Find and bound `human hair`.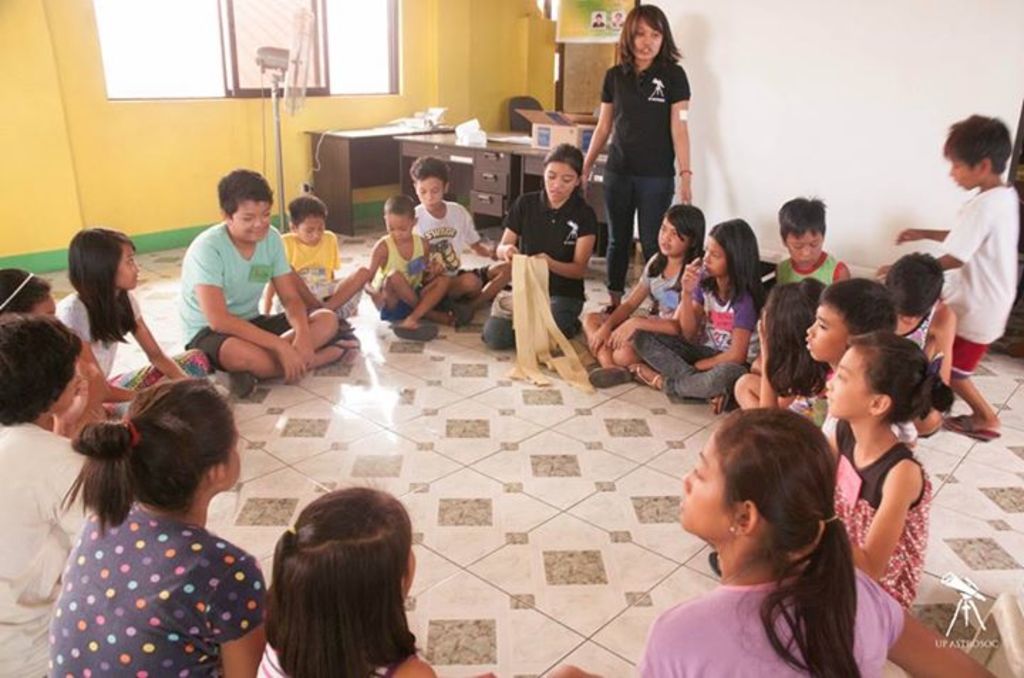
Bound: select_region(67, 222, 137, 344).
